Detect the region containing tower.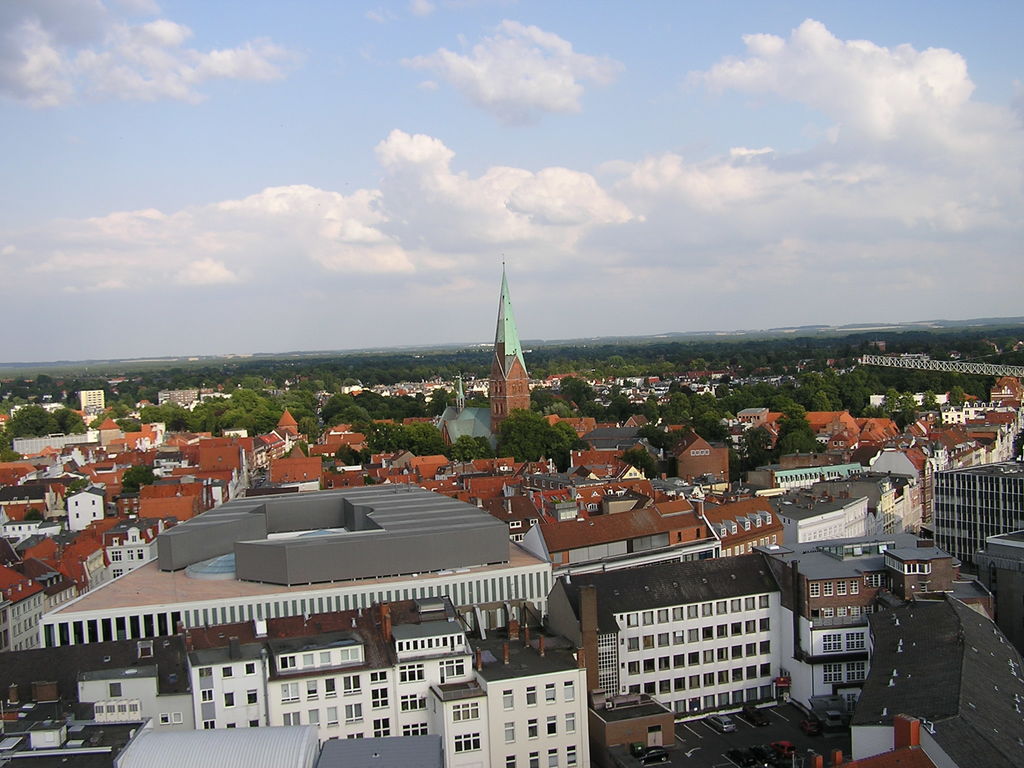
460, 262, 554, 457.
